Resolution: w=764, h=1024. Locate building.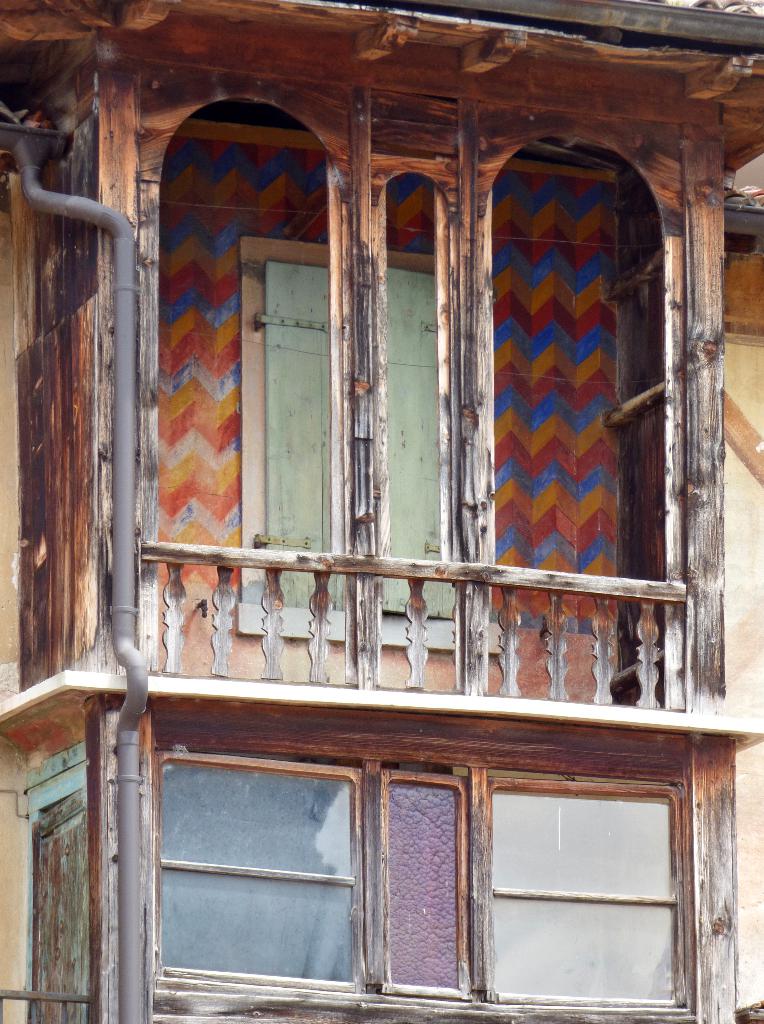
0/0/763/1023.
